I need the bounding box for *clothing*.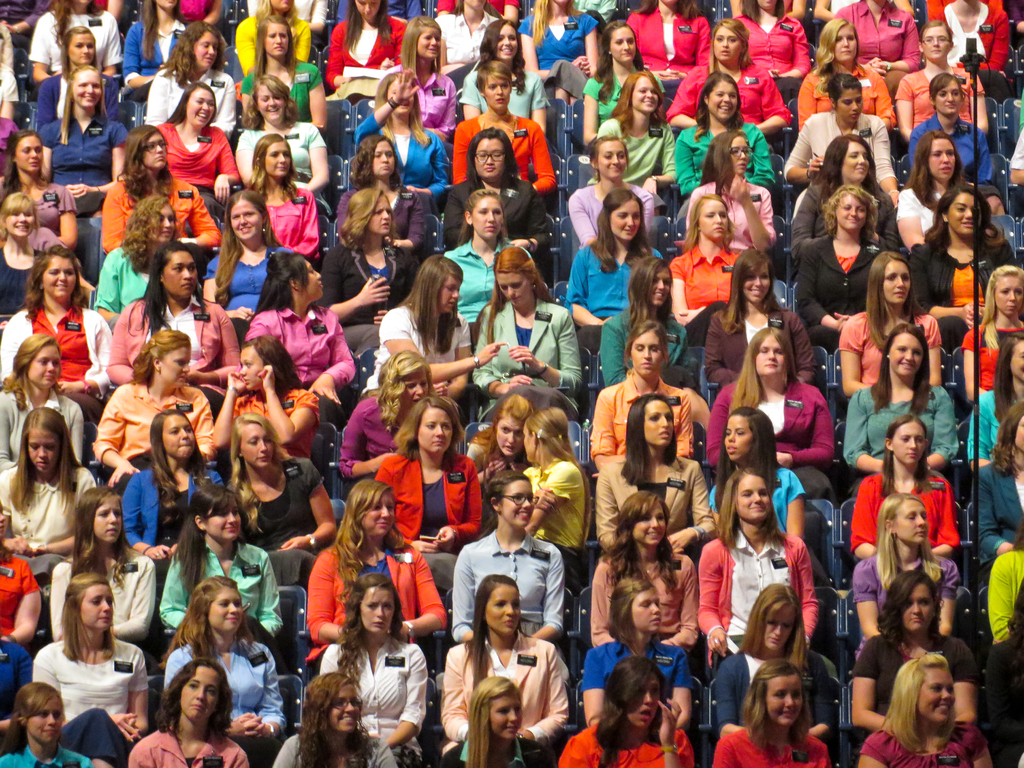
Here it is: <bbox>338, 179, 428, 244</bbox>.
